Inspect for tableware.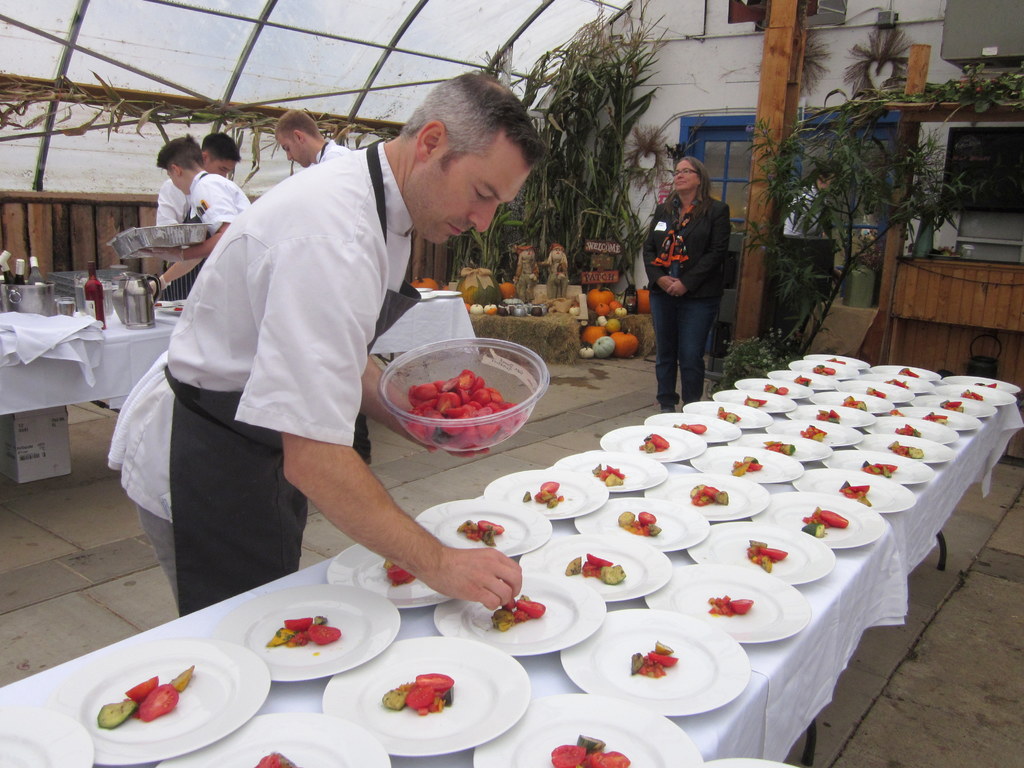
Inspection: (x1=575, y1=492, x2=711, y2=554).
